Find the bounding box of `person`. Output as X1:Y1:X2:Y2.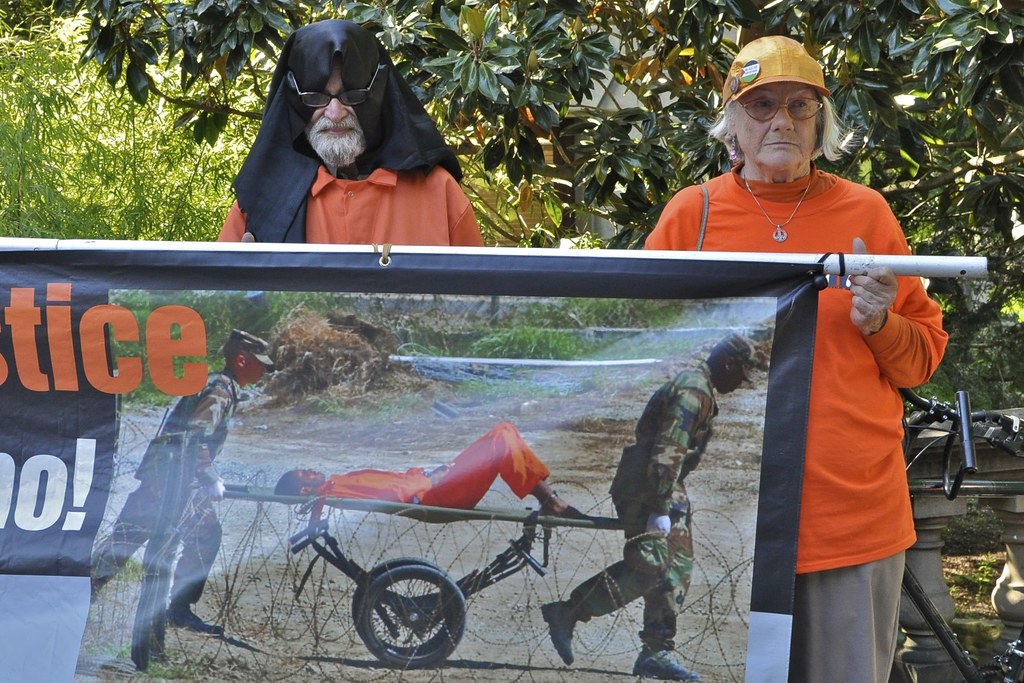
215:21:483:247.
